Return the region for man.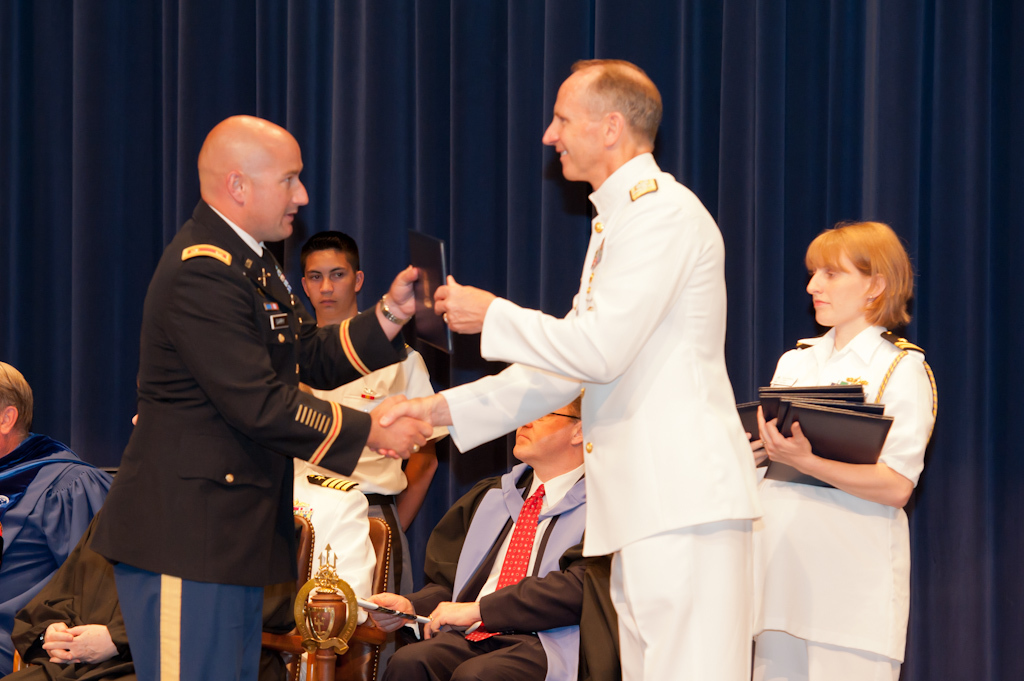
locate(295, 235, 438, 680).
